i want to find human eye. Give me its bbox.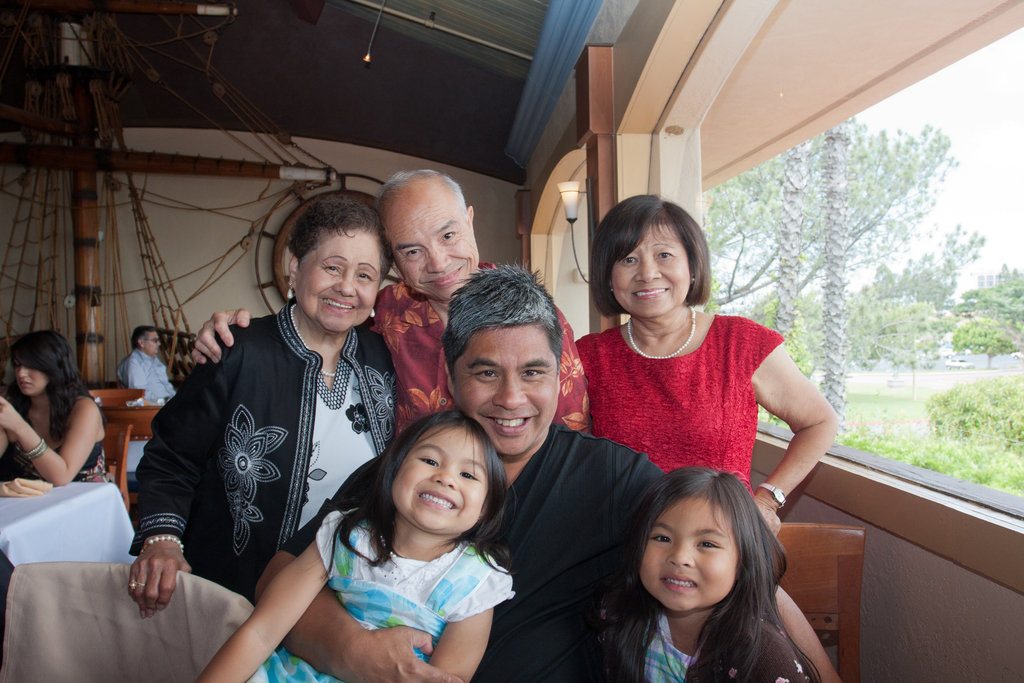
617,254,642,272.
